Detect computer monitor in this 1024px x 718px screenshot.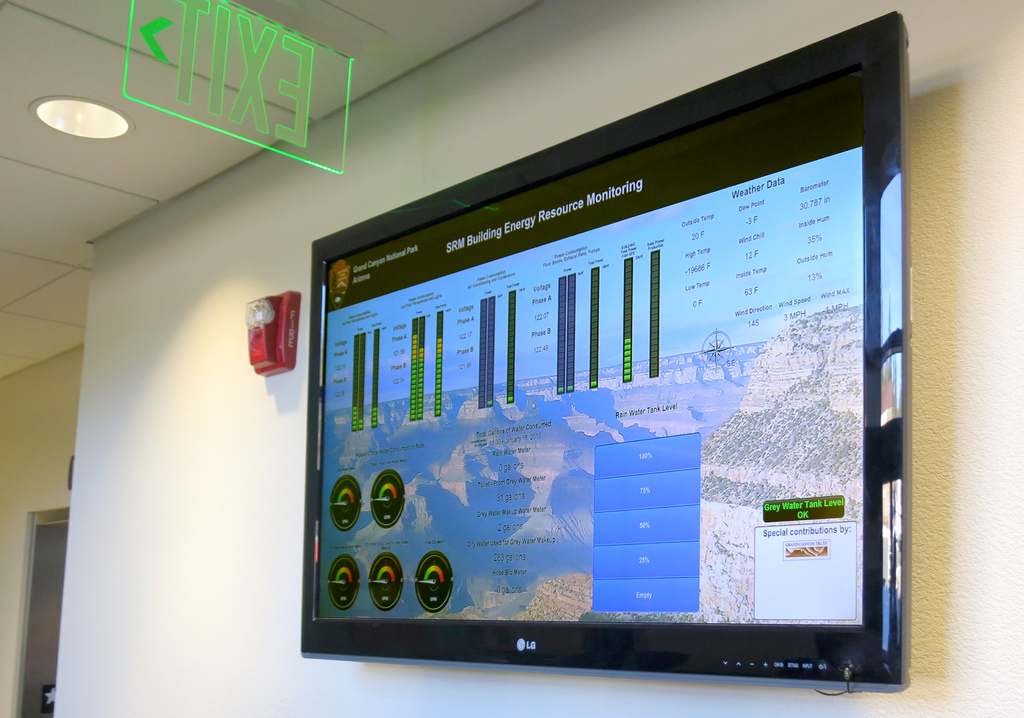
Detection: 301,10,908,689.
